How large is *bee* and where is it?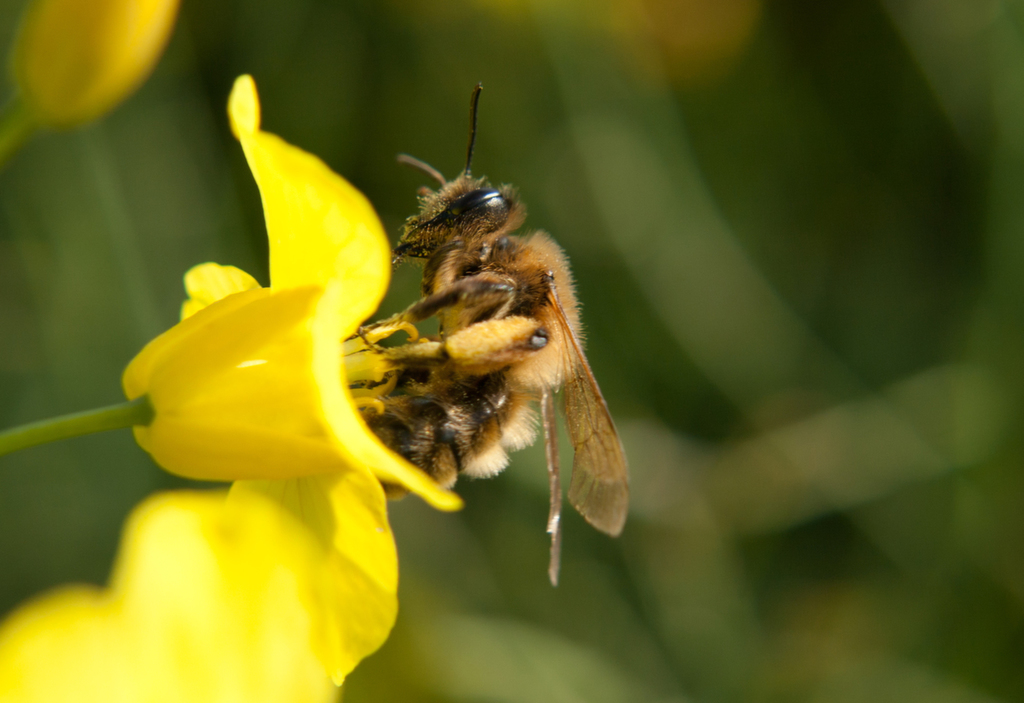
Bounding box: 308/89/635/571.
